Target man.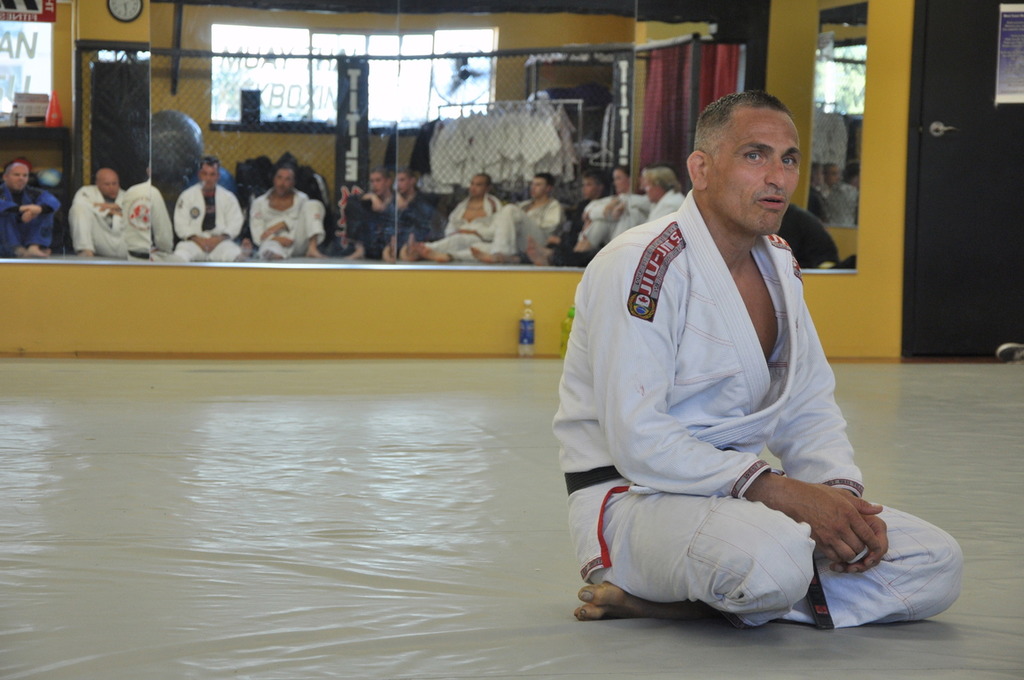
Target region: [x1=652, y1=171, x2=698, y2=219].
